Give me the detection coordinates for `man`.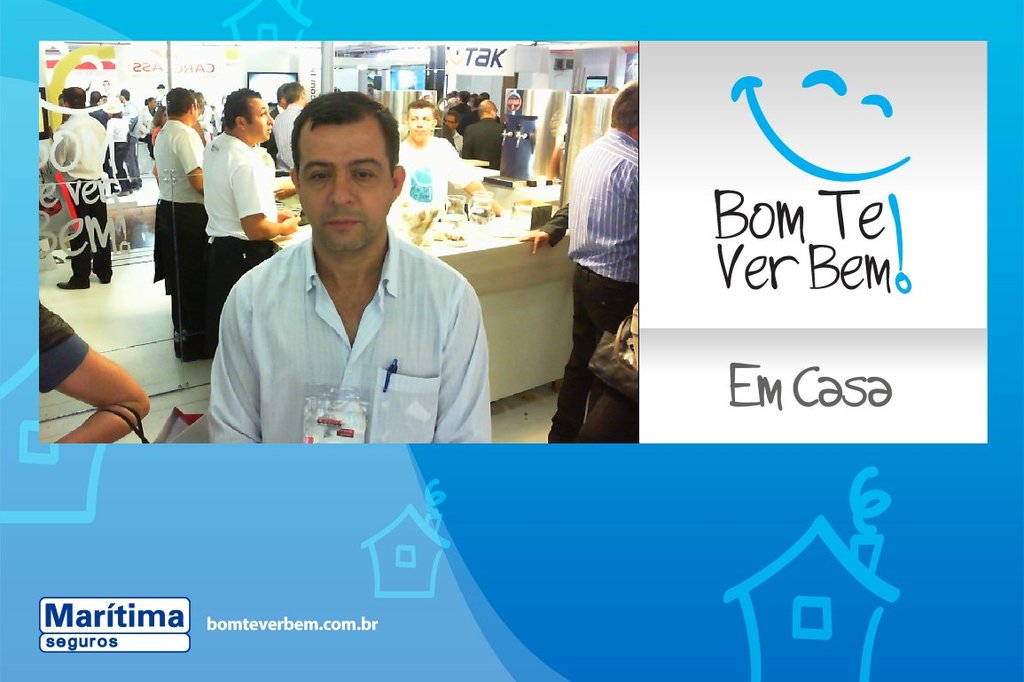
463:105:501:167.
